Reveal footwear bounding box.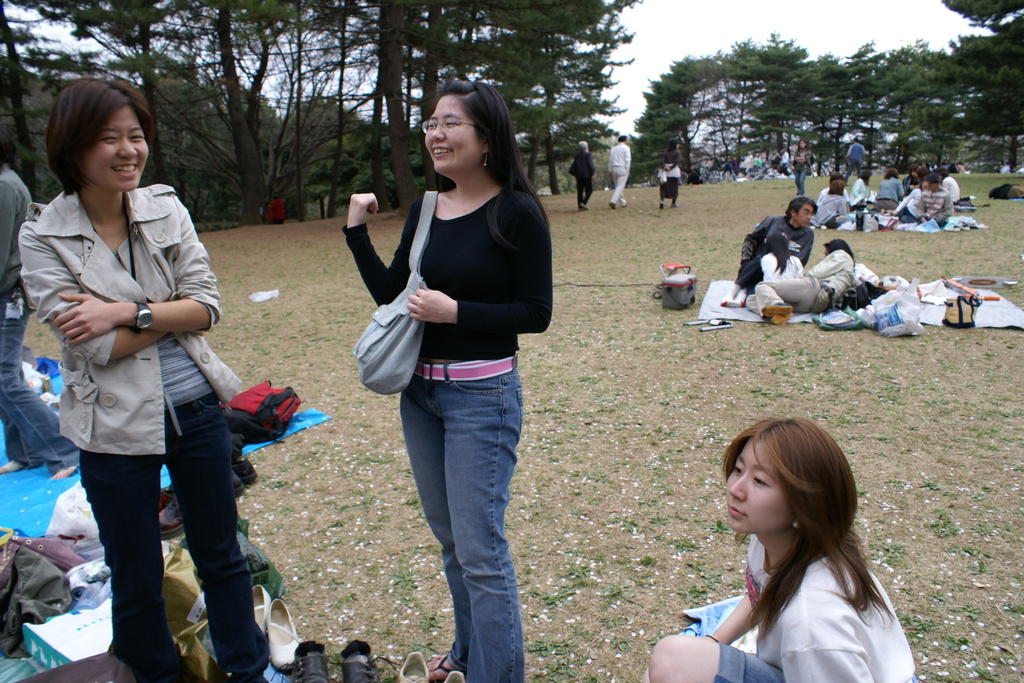
Revealed: (x1=231, y1=467, x2=244, y2=498).
